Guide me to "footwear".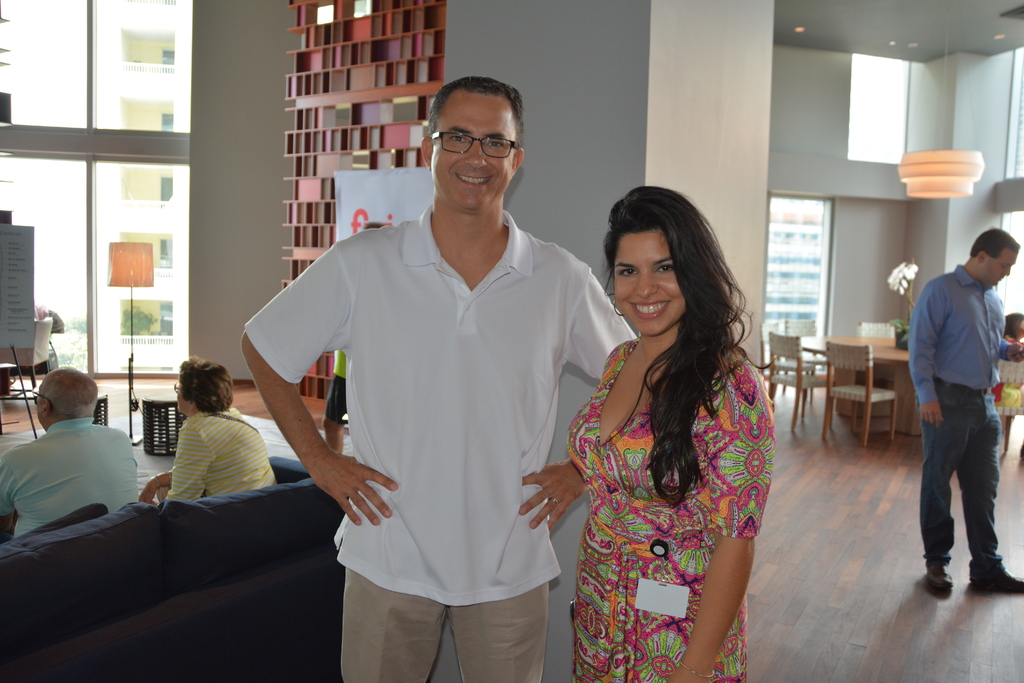
Guidance: x1=924 y1=566 x2=958 y2=597.
